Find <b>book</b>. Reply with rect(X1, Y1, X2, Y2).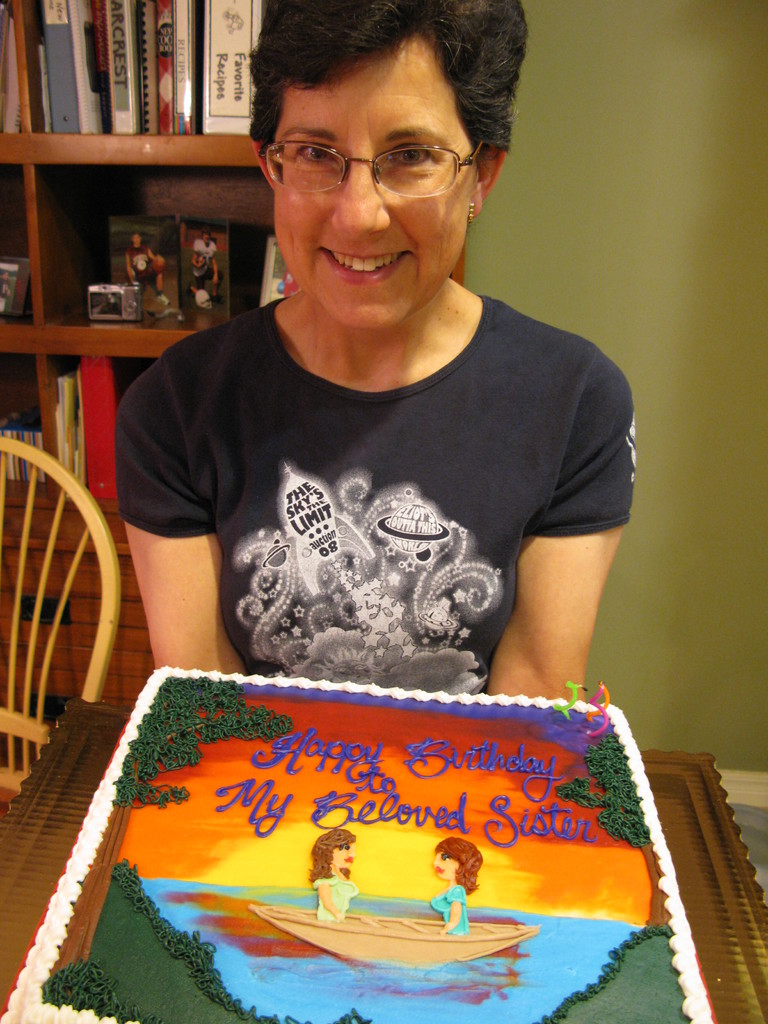
rect(0, 4, 20, 138).
